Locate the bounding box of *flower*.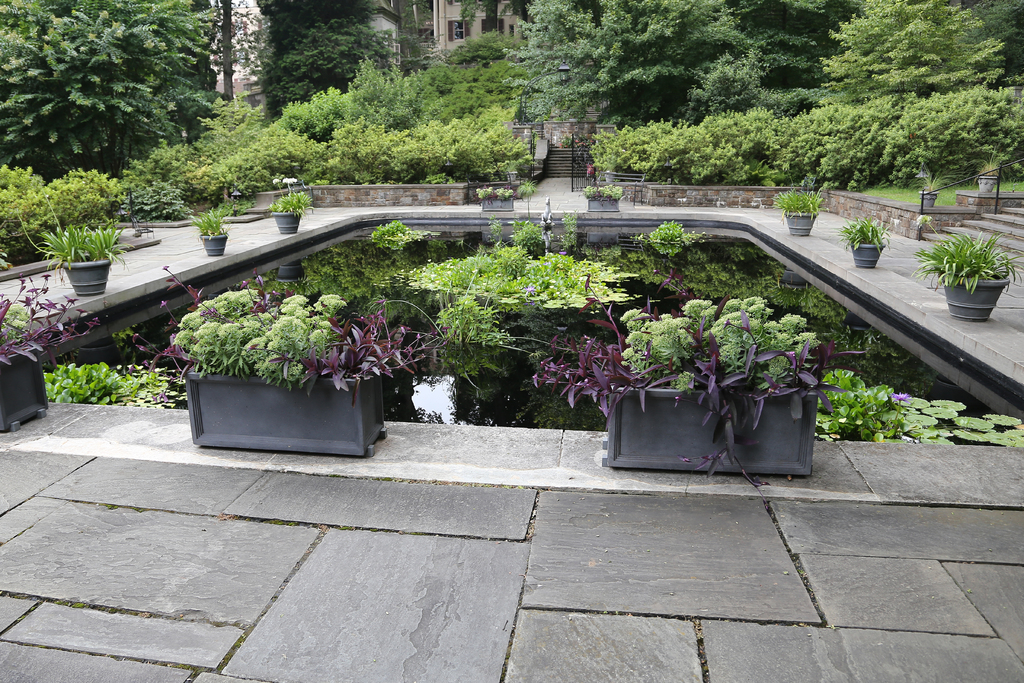
Bounding box: (888, 390, 913, 400).
